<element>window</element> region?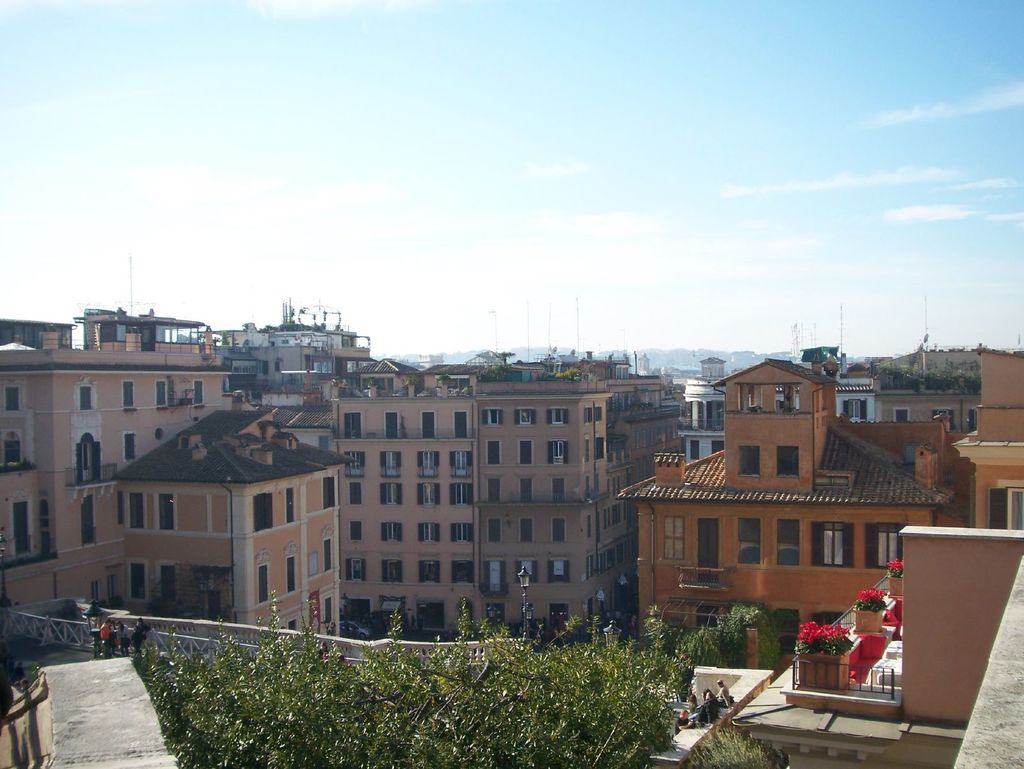
[left=347, top=480, right=359, bottom=507]
